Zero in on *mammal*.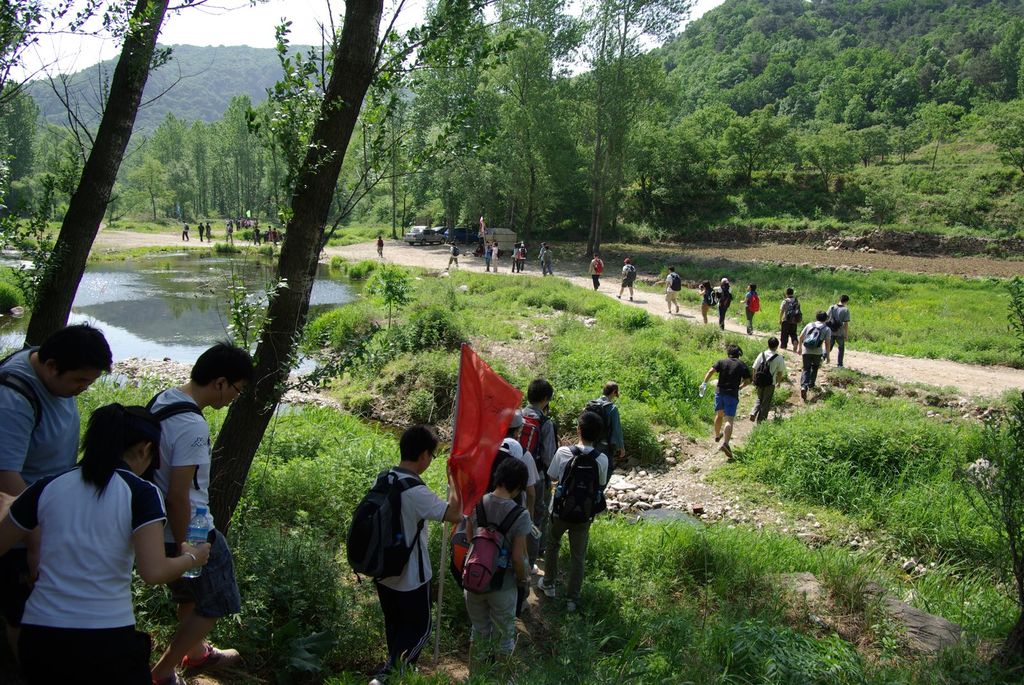
Zeroed in: 826/297/855/365.
